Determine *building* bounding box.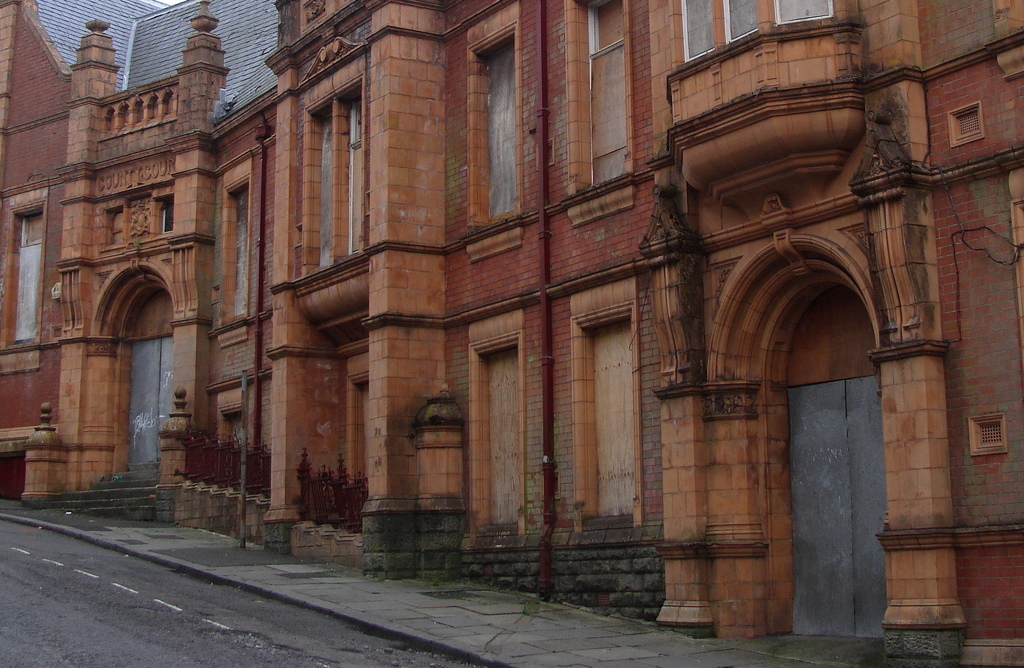
Determined: rect(0, 3, 1023, 667).
